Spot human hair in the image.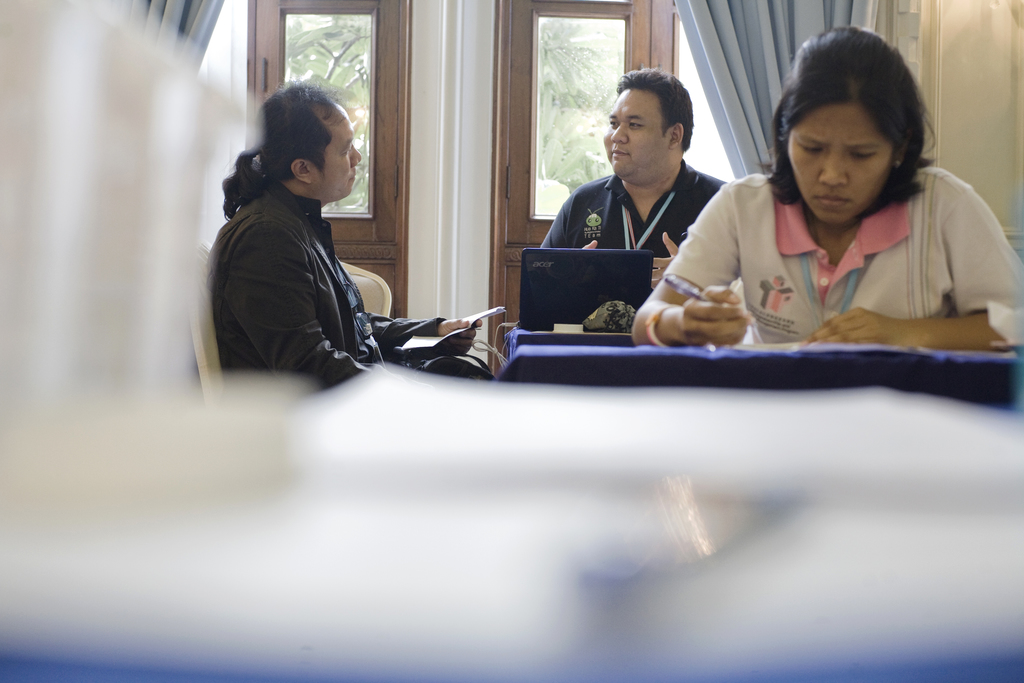
human hair found at bbox(787, 33, 940, 204).
